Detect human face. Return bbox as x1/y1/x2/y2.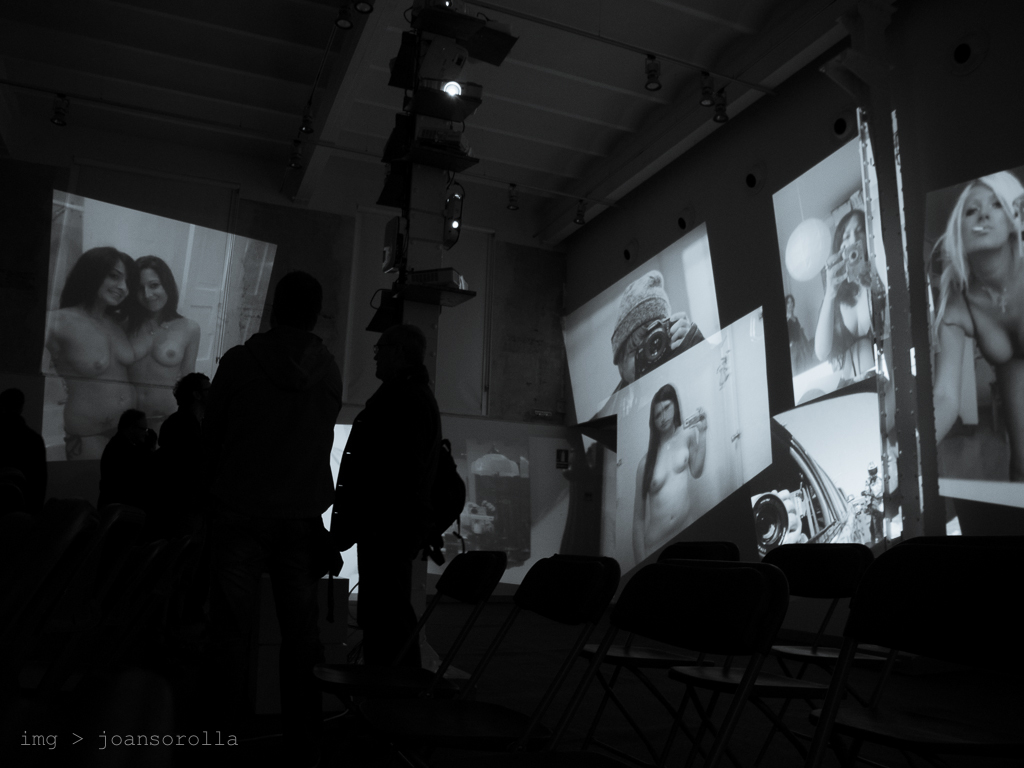
839/215/863/256.
